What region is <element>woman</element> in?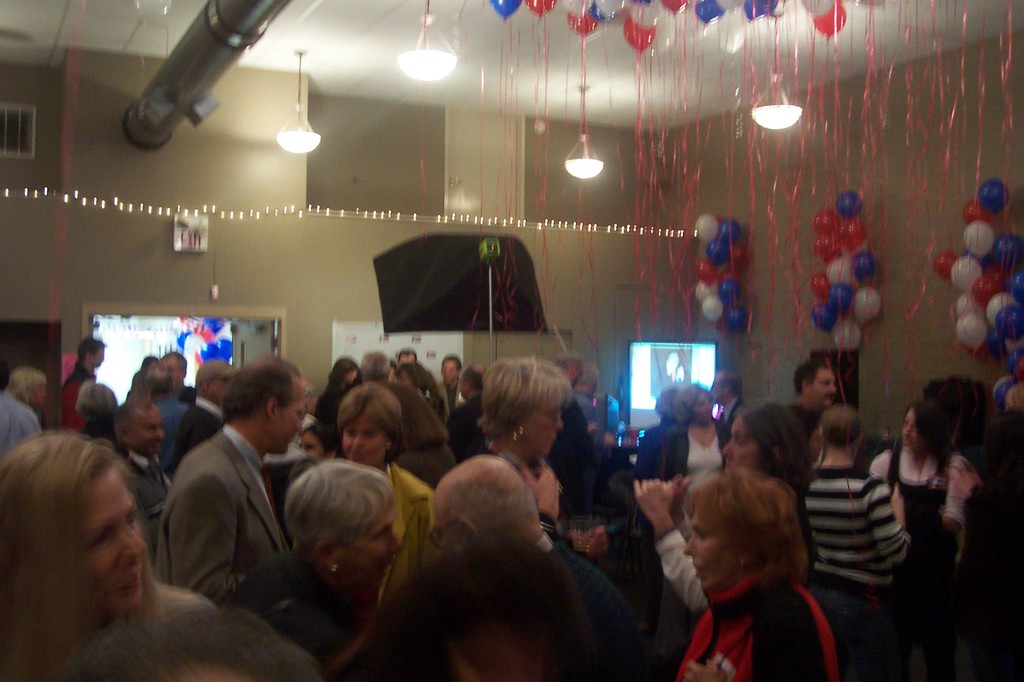
bbox=(646, 438, 852, 671).
